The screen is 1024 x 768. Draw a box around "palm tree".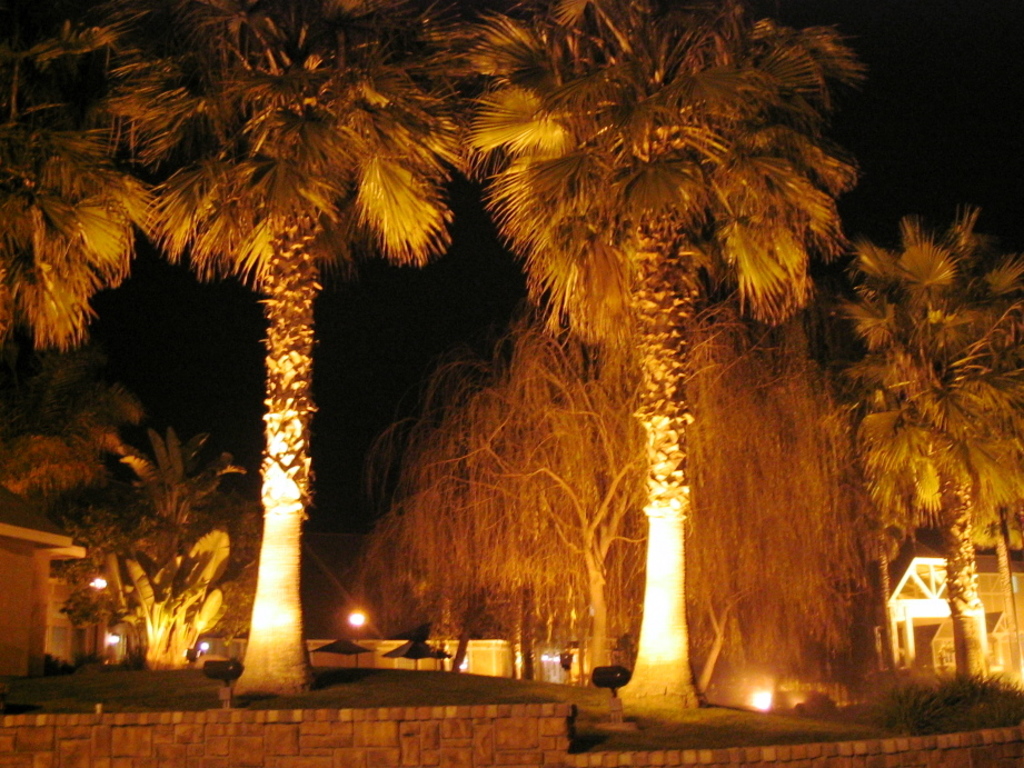
pyautogui.locateOnScreen(805, 212, 1012, 737).
